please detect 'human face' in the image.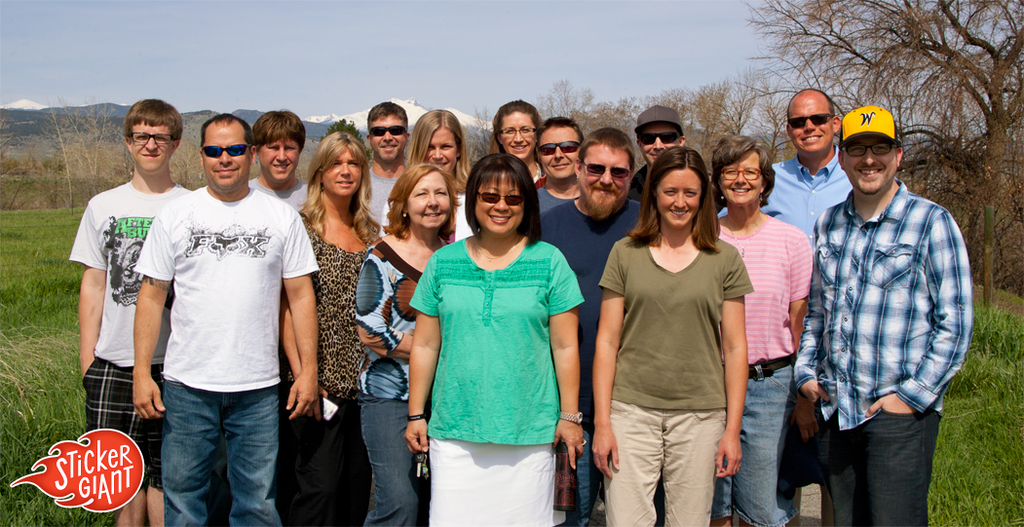
Rect(657, 169, 699, 226).
